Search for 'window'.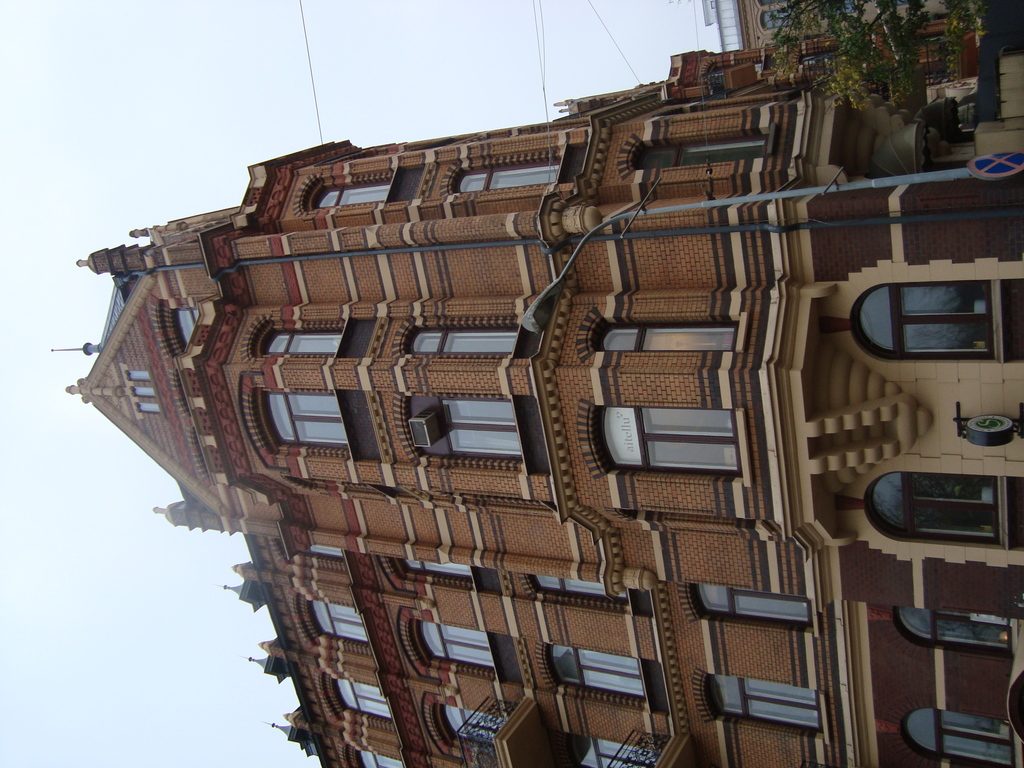
Found at bbox=(152, 300, 204, 352).
